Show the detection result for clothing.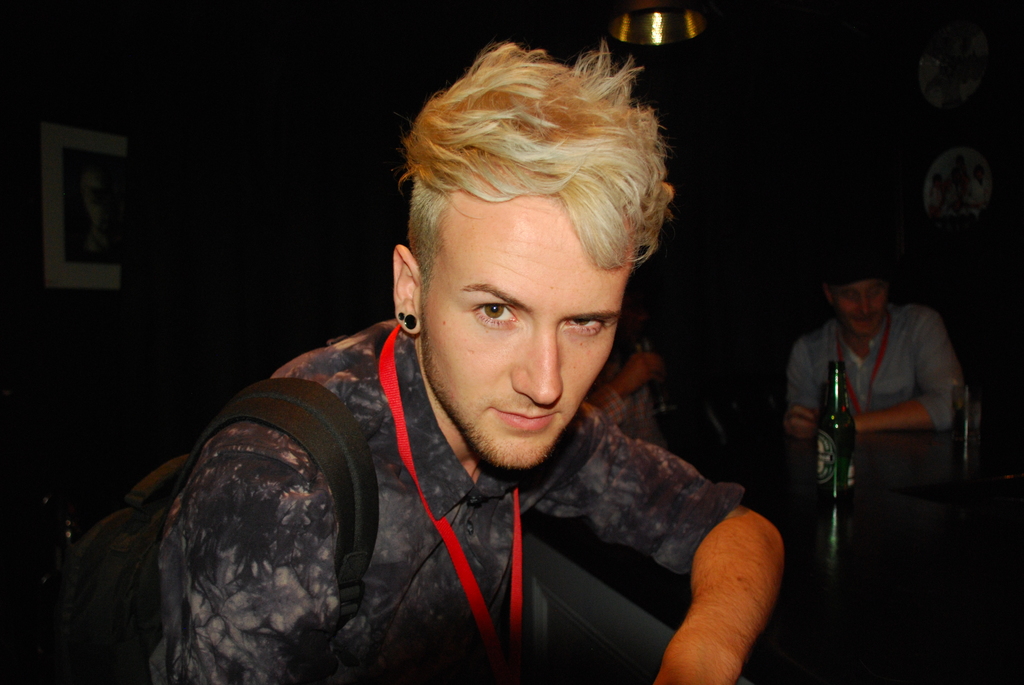
{"x1": 143, "y1": 322, "x2": 746, "y2": 684}.
